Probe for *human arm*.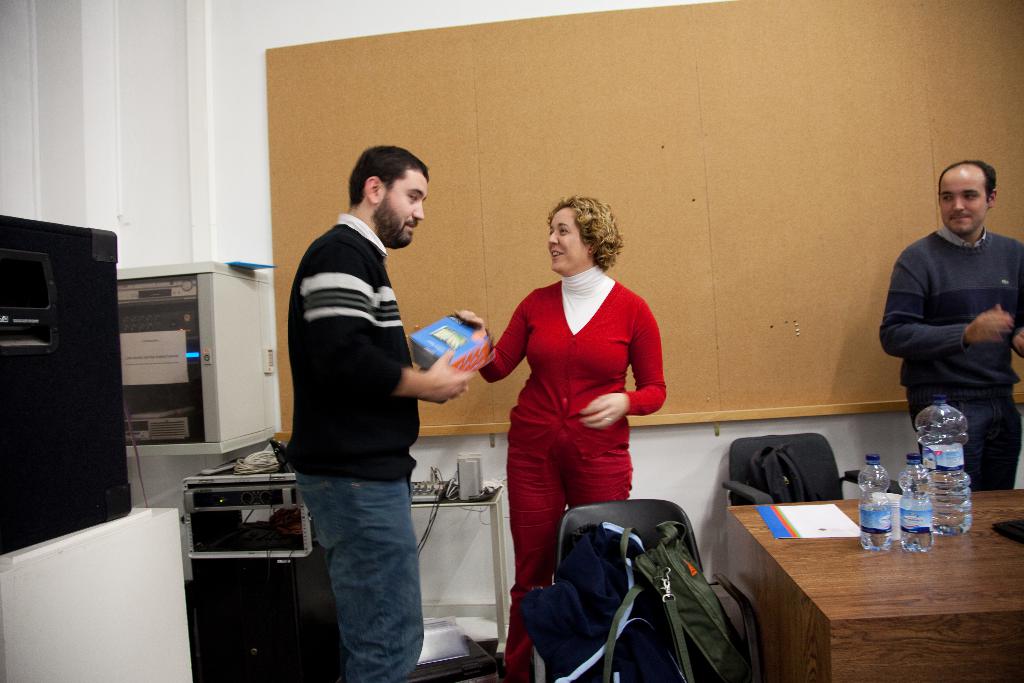
Probe result: [x1=296, y1=238, x2=479, y2=409].
